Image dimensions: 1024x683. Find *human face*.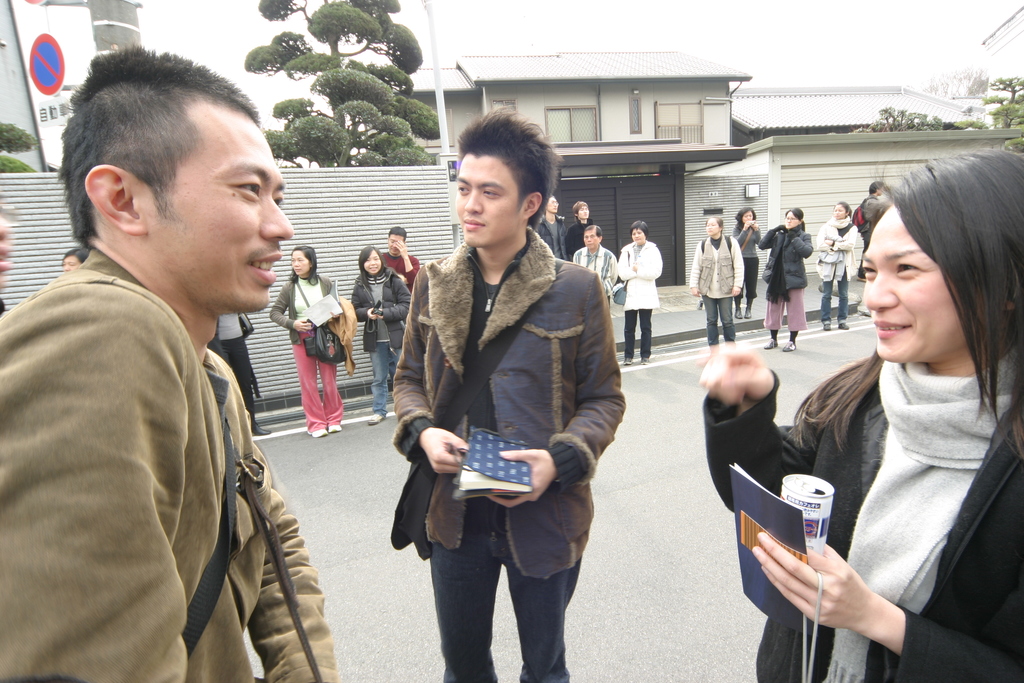
631/228/645/240.
